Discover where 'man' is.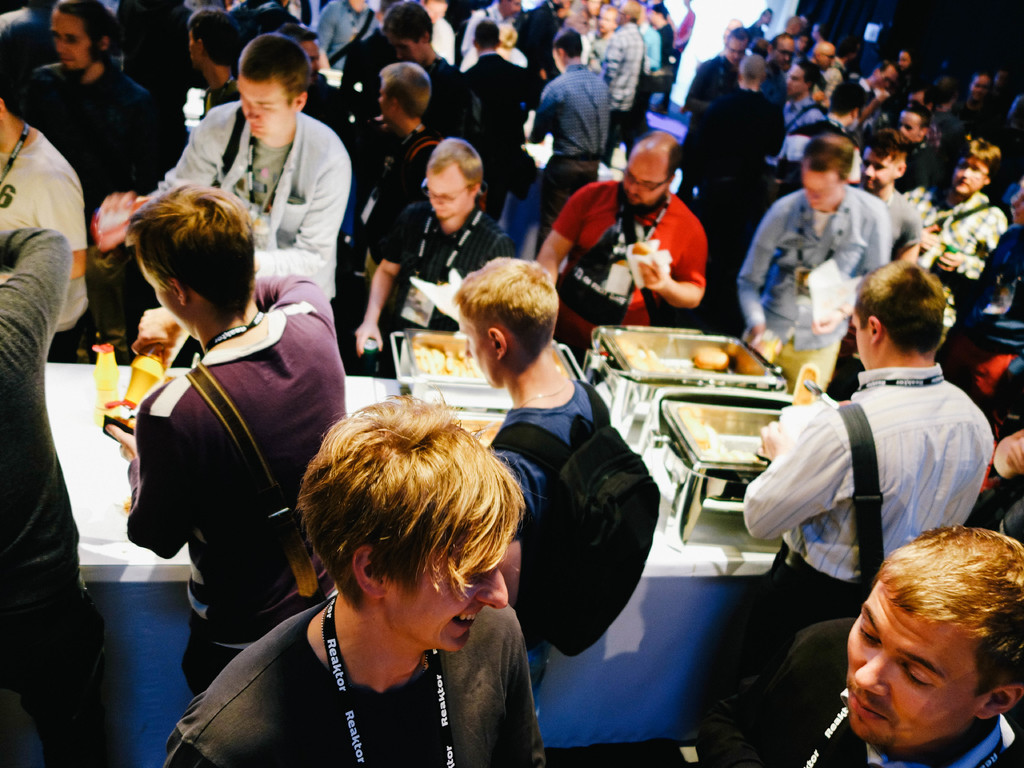
Discovered at <bbox>458, 16, 538, 228</bbox>.
